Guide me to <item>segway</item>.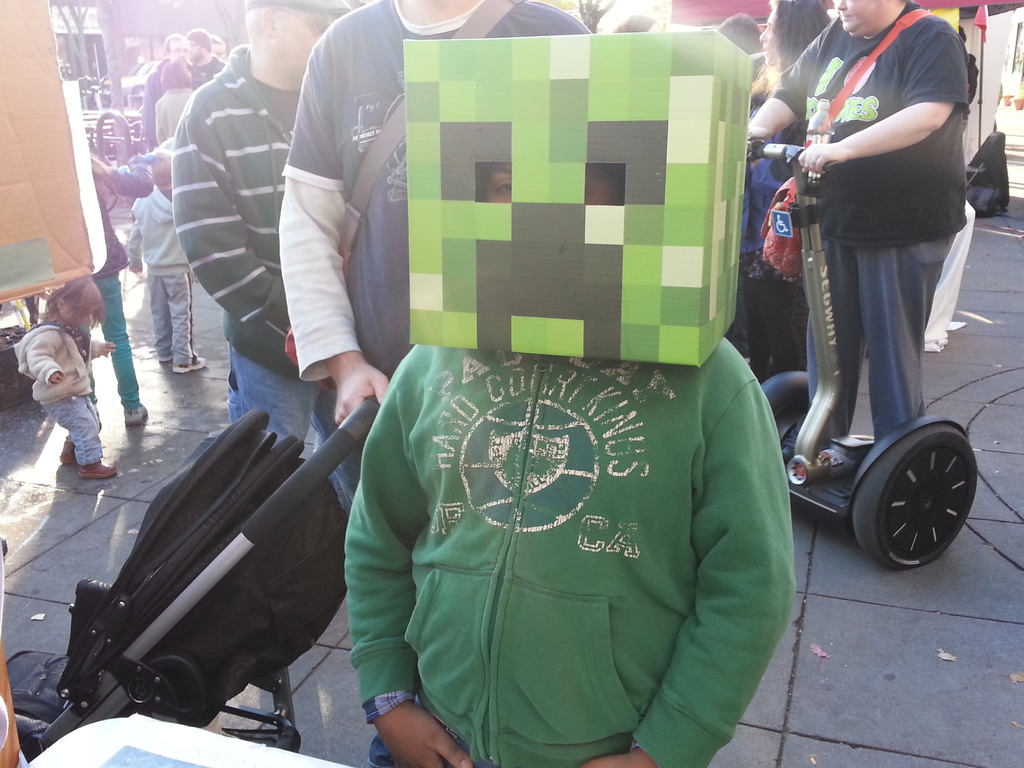
Guidance: [x1=759, y1=142, x2=979, y2=566].
